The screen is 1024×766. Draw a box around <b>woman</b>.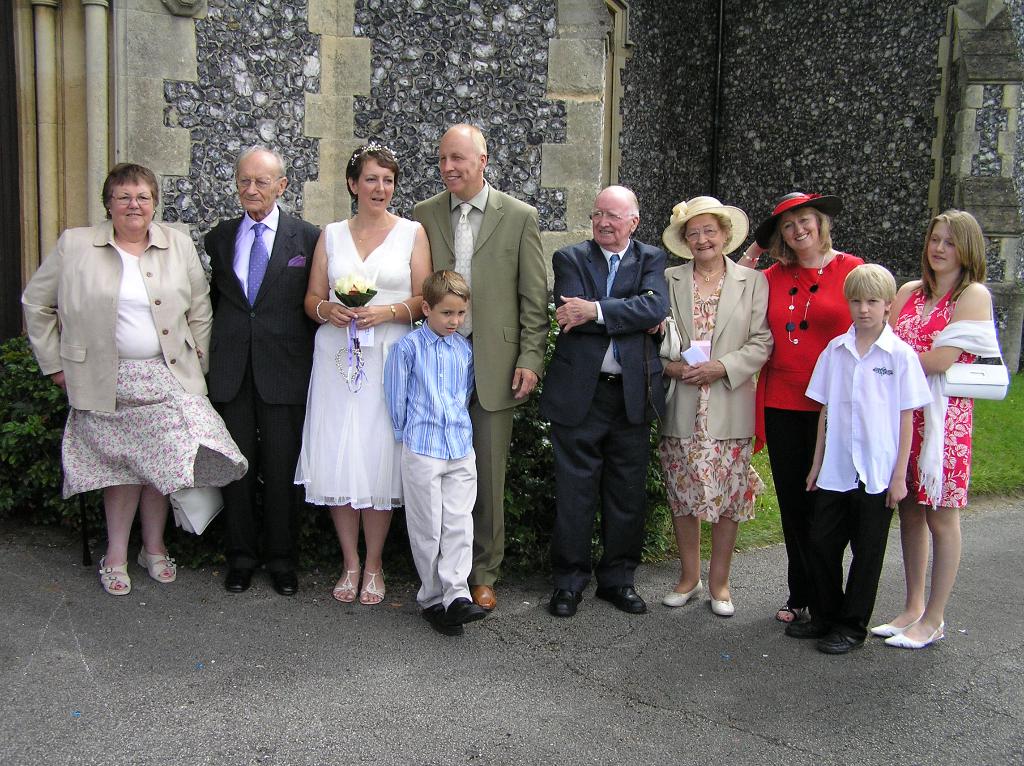
(289,166,420,614).
